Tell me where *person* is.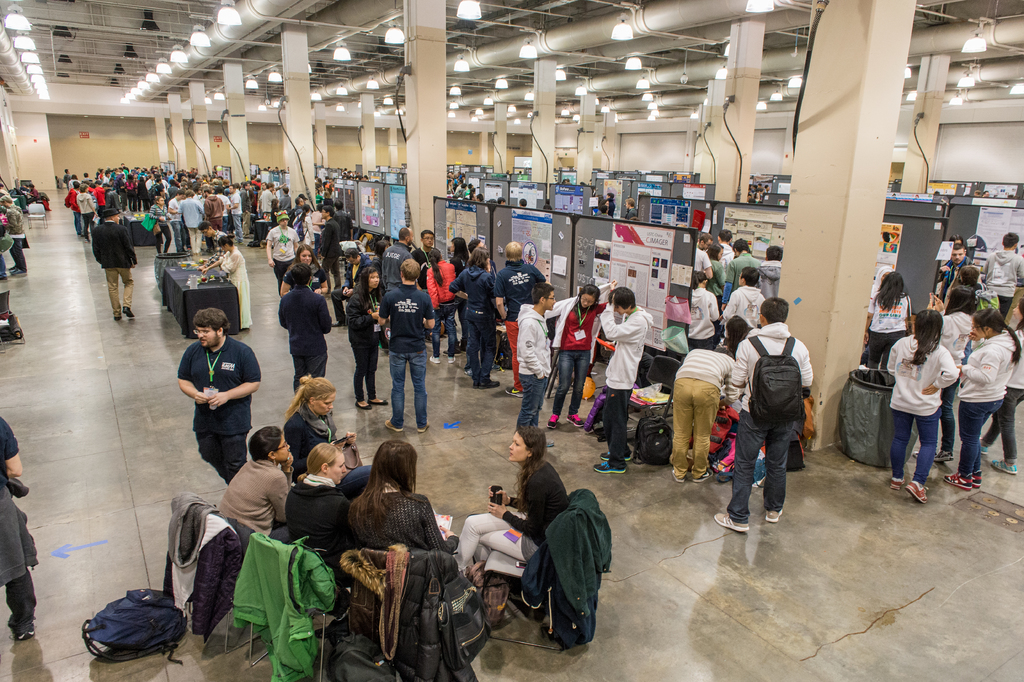
*person* is at bbox=(115, 177, 132, 201).
